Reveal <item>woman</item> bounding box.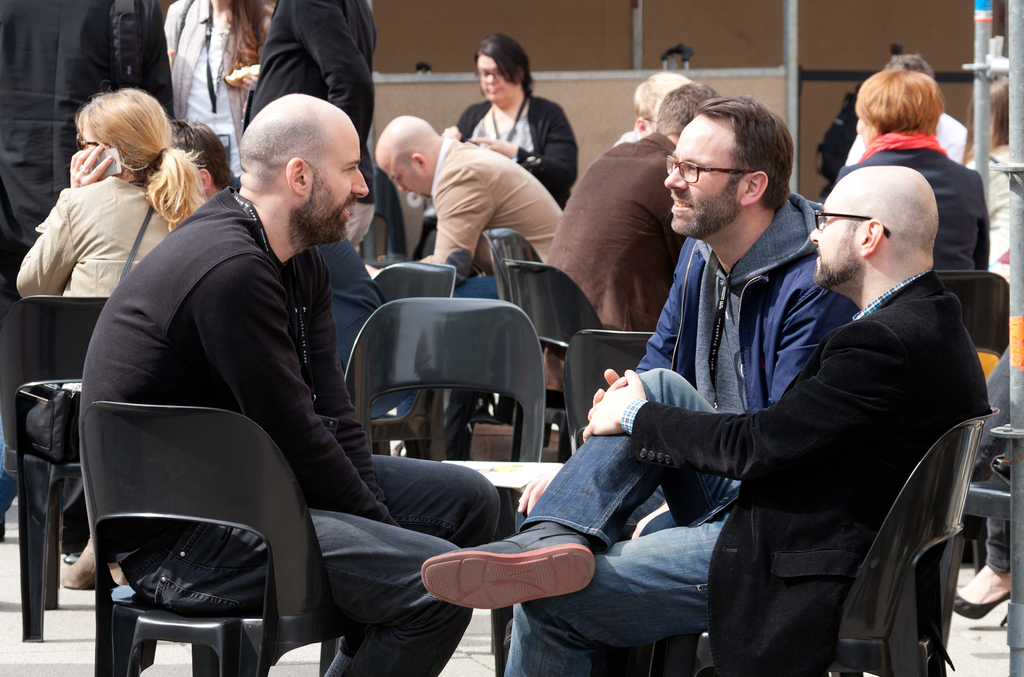
Revealed: pyautogui.locateOnScreen(159, 0, 290, 209).
